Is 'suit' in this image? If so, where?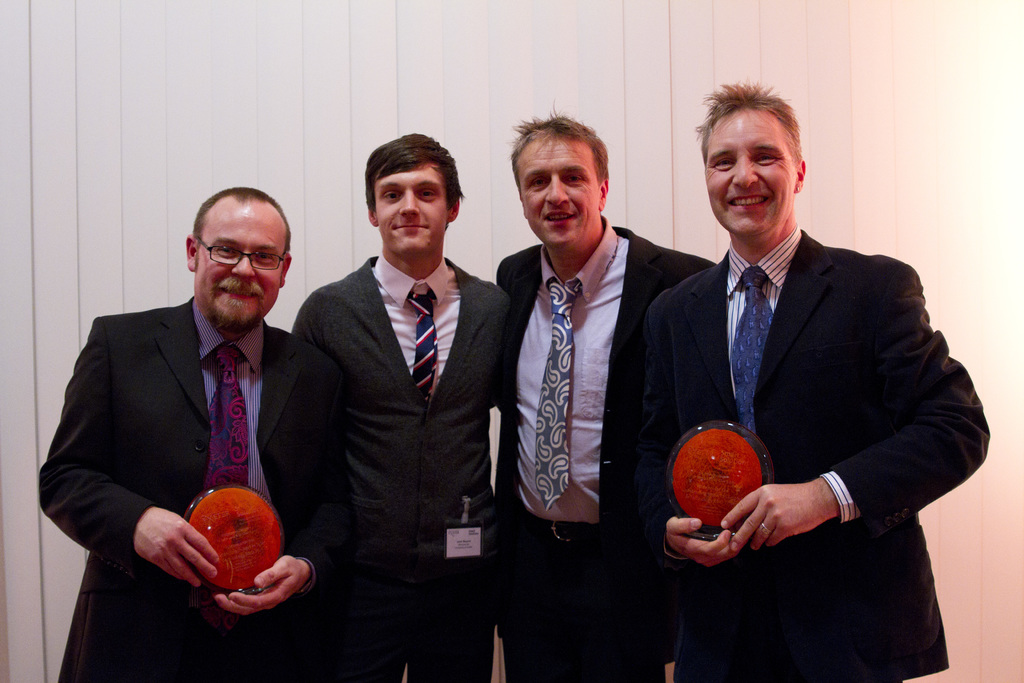
Yes, at (x1=492, y1=213, x2=716, y2=682).
